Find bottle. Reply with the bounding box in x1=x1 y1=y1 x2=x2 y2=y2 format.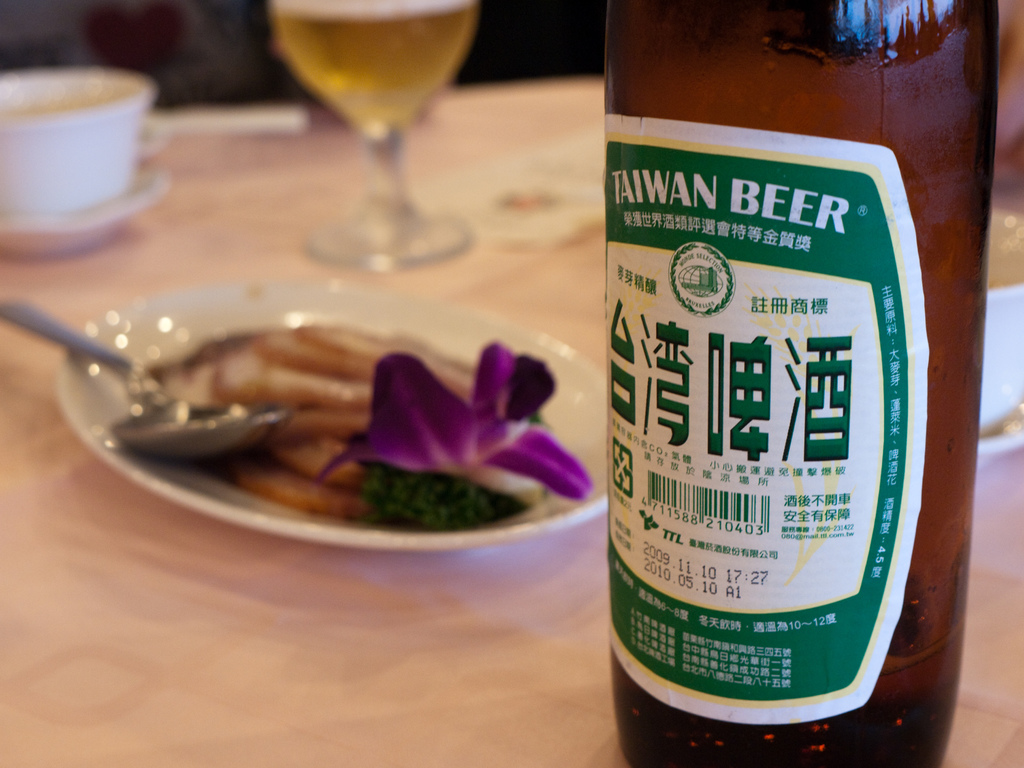
x1=607 y1=0 x2=1000 y2=766.
